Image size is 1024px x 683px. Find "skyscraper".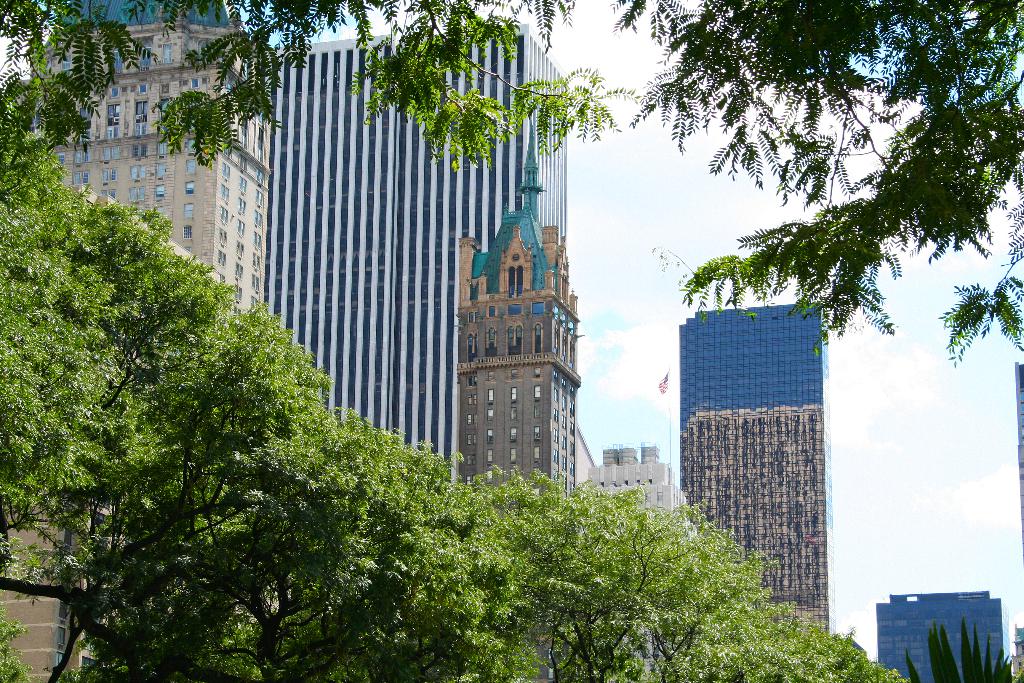
box=[36, 10, 289, 321].
